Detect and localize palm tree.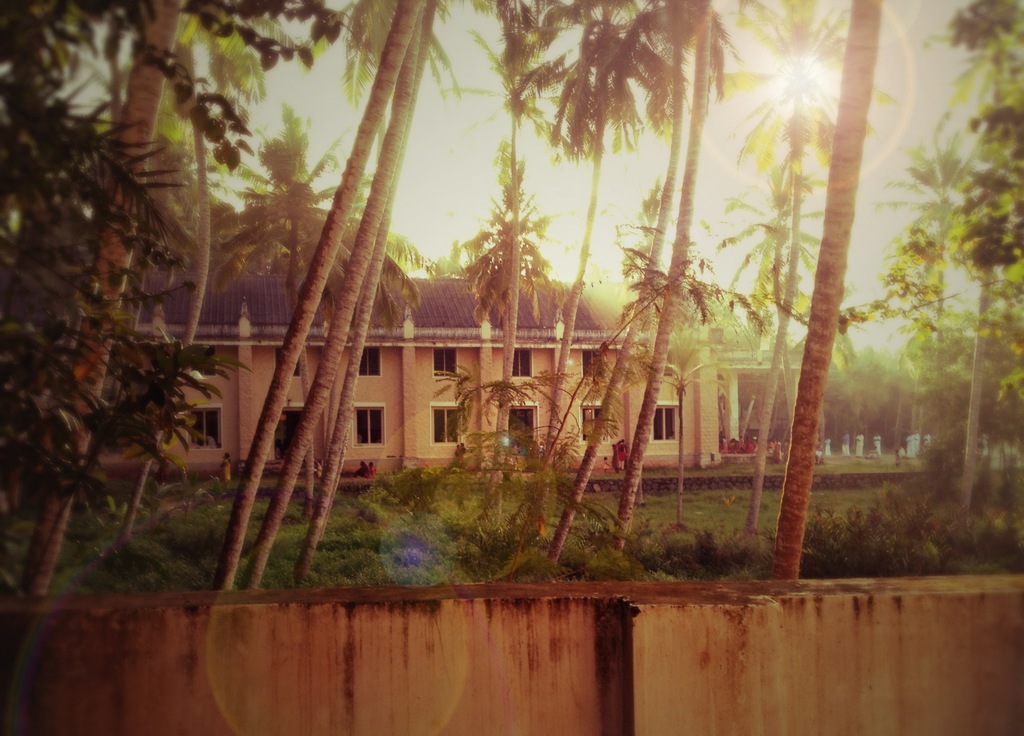
Localized at (left=304, top=224, right=393, bottom=532).
